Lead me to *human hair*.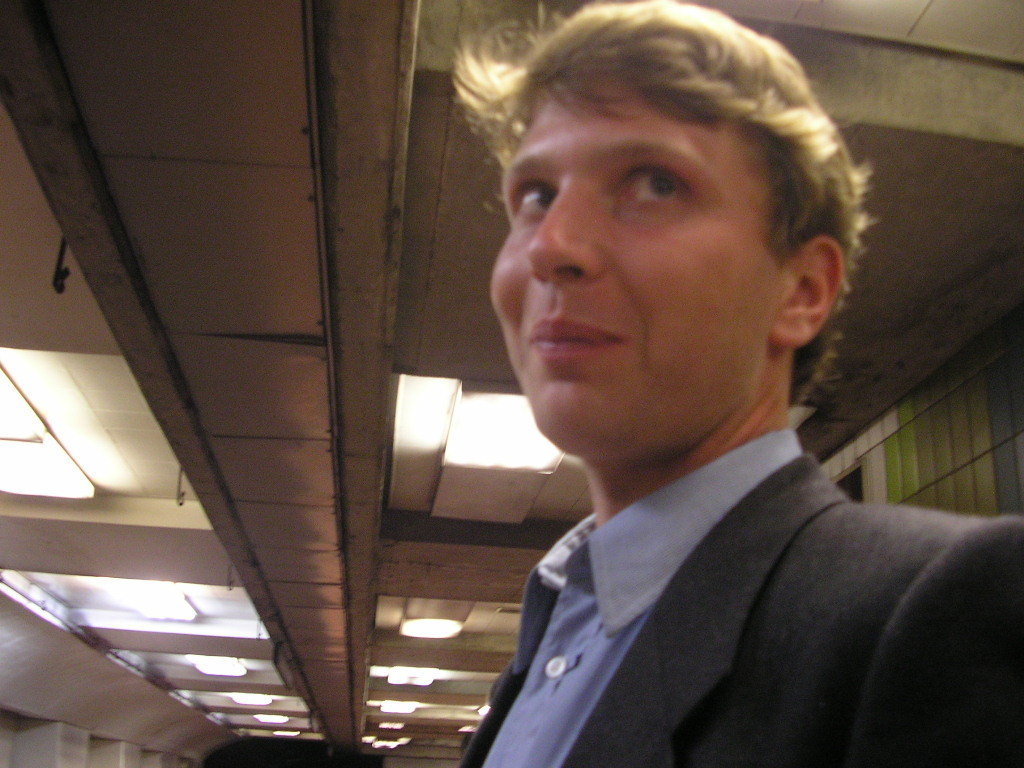
Lead to <bbox>461, 1, 855, 411</bbox>.
